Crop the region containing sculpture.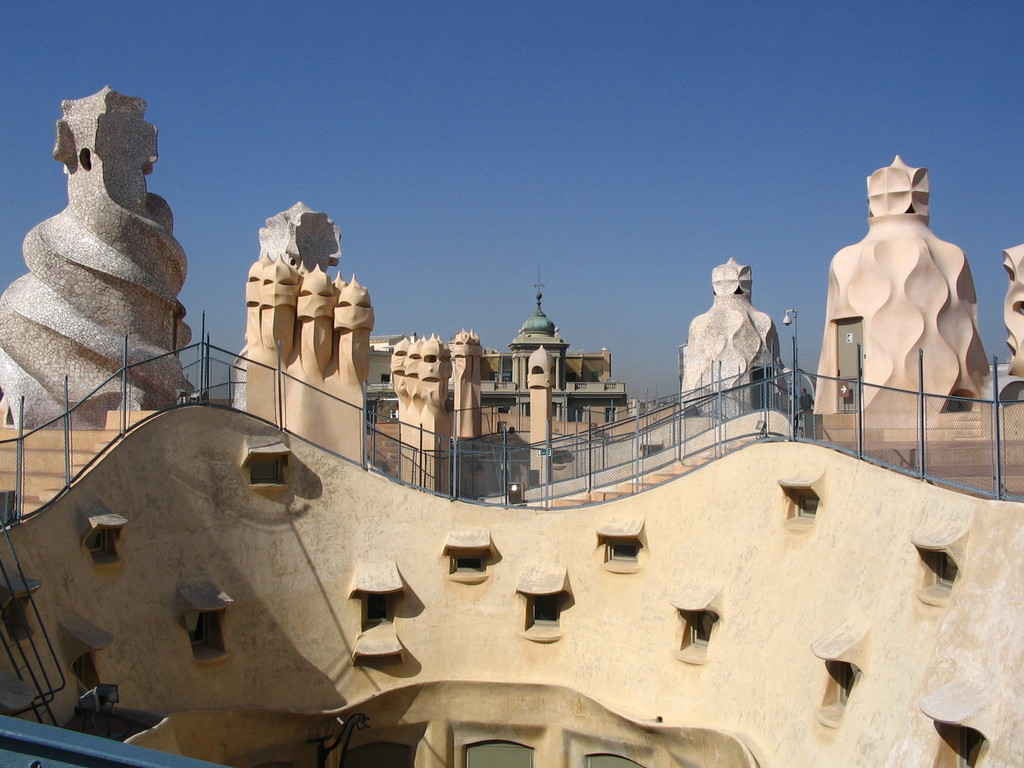
Crop region: 525,346,557,507.
